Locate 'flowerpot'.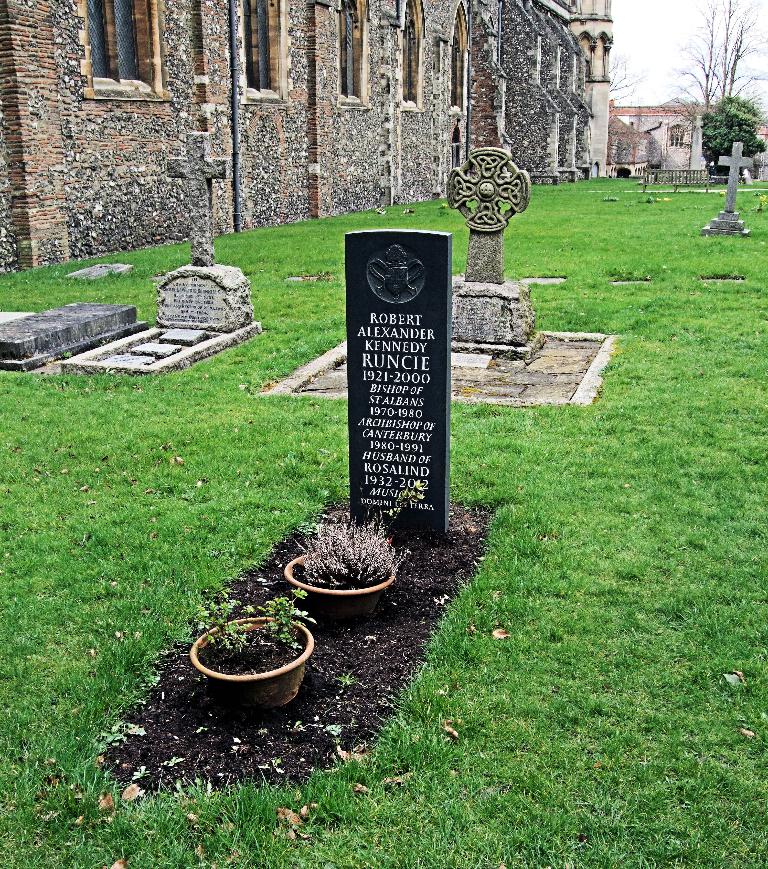
Bounding box: bbox=[176, 616, 321, 716].
